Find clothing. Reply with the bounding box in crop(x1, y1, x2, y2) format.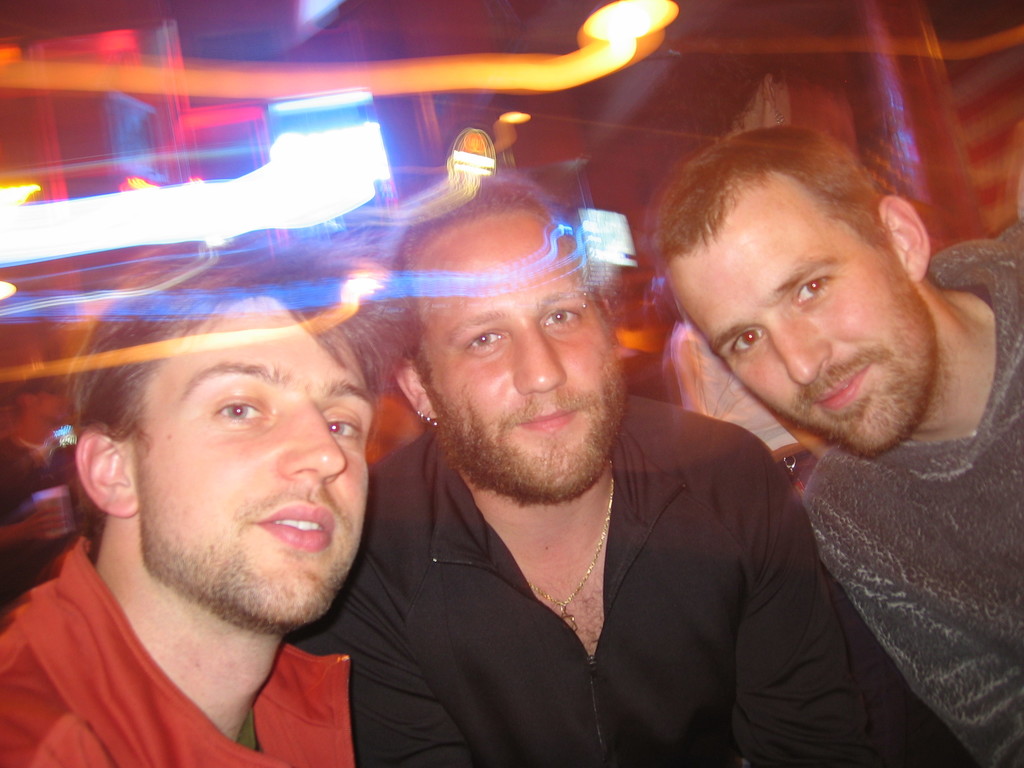
crop(664, 317, 819, 500).
